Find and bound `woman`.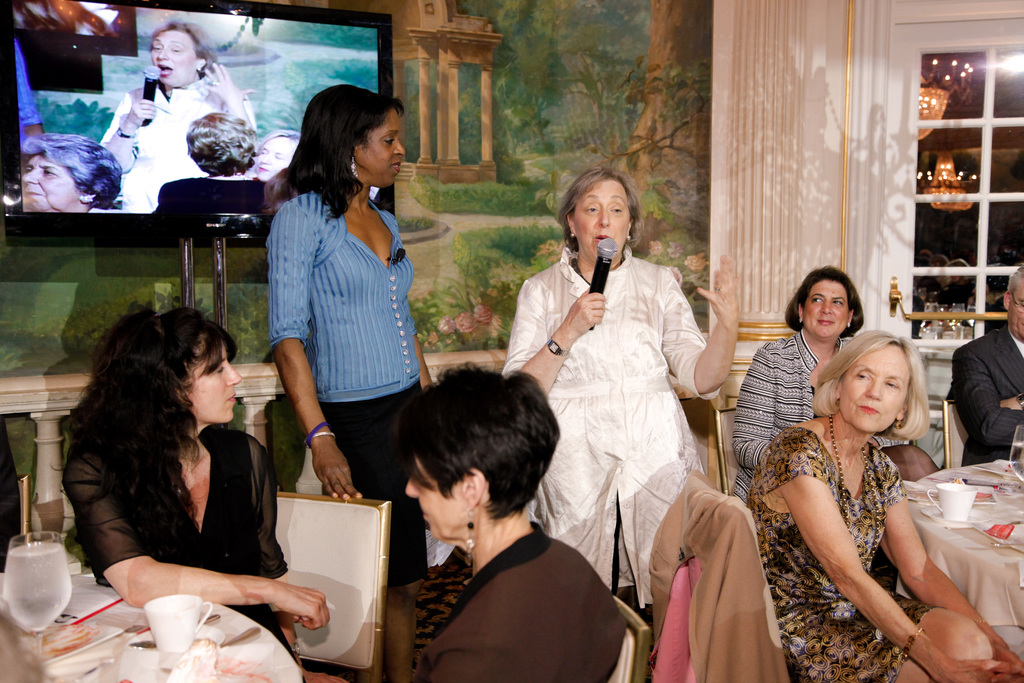
Bound: 153,106,269,213.
